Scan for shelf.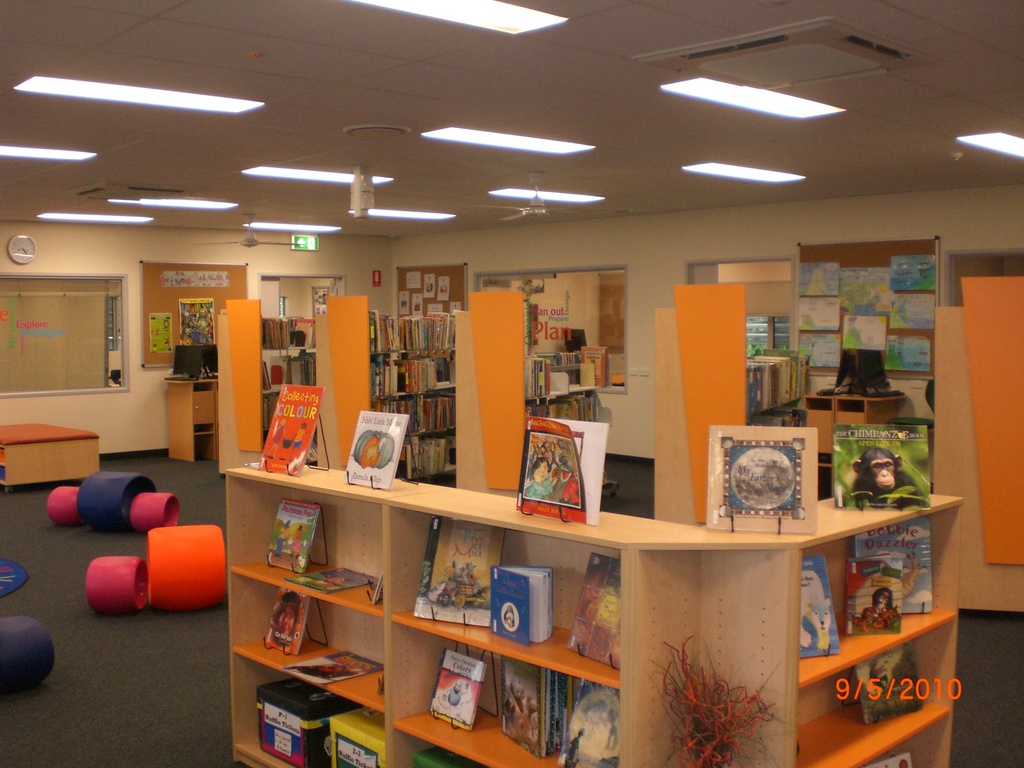
Scan result: 206 291 312 482.
